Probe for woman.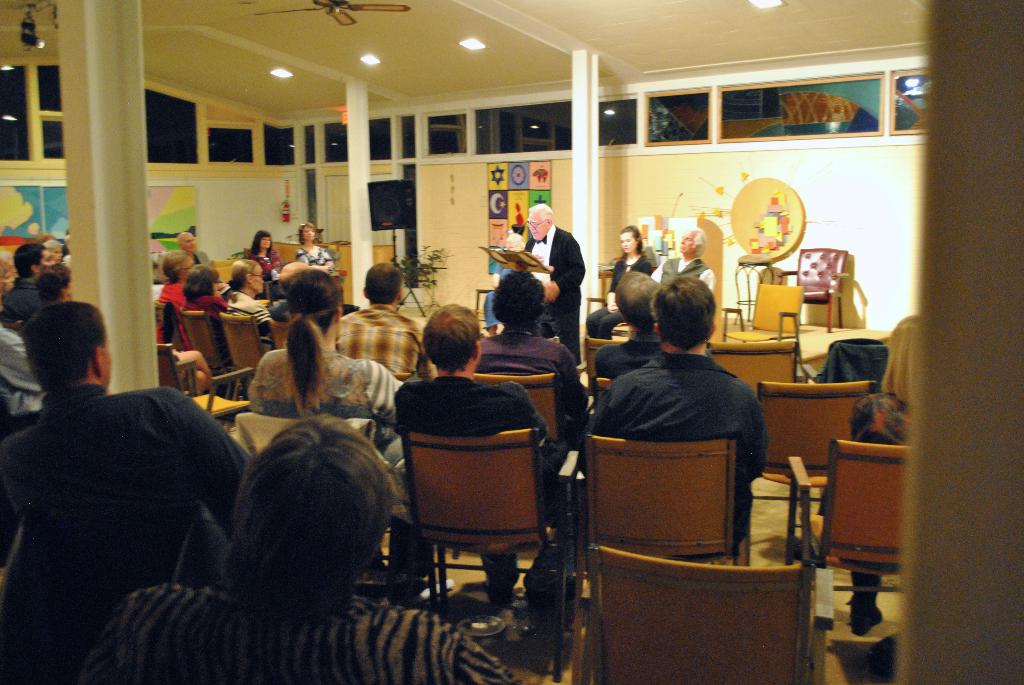
Probe result: {"x1": 292, "y1": 219, "x2": 334, "y2": 275}.
